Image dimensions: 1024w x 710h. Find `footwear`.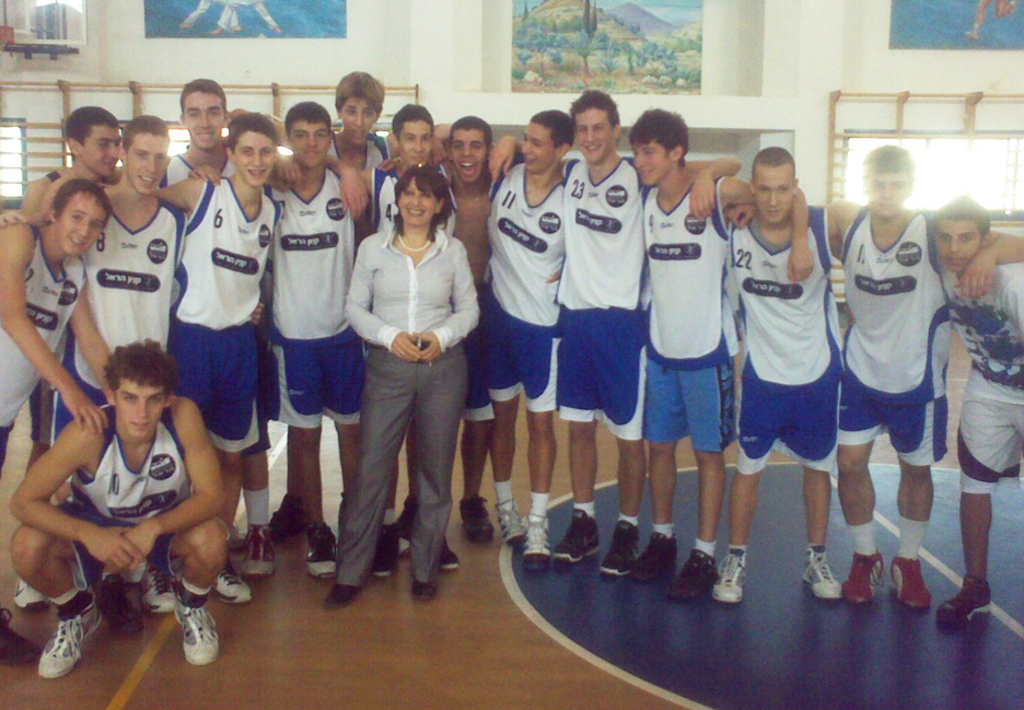
box(796, 539, 843, 602).
